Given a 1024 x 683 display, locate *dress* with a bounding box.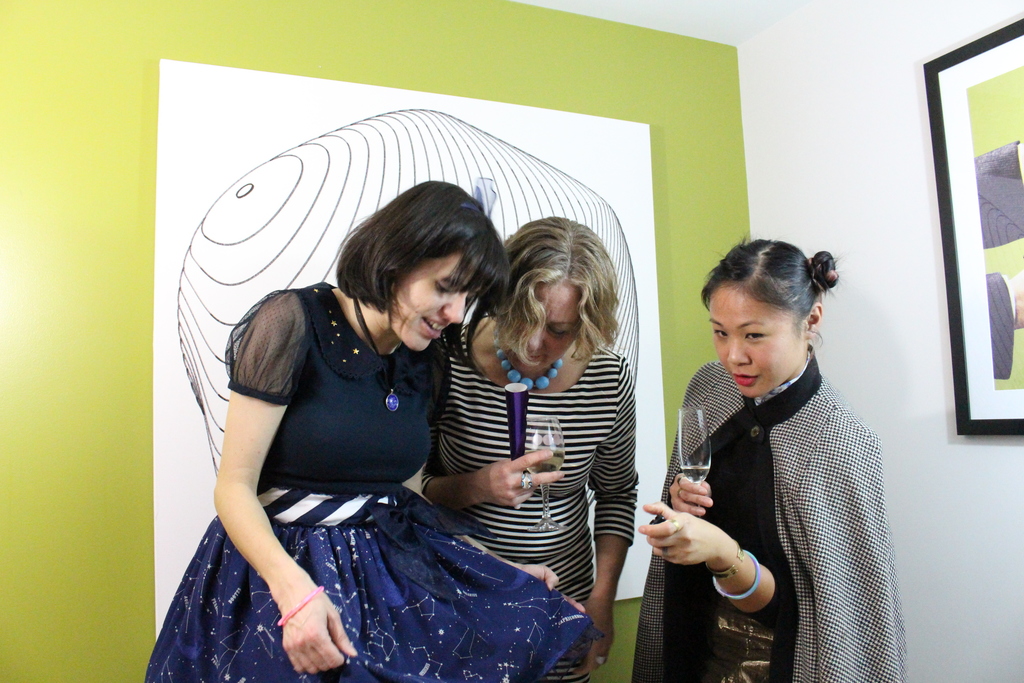
Located: detection(420, 343, 636, 682).
